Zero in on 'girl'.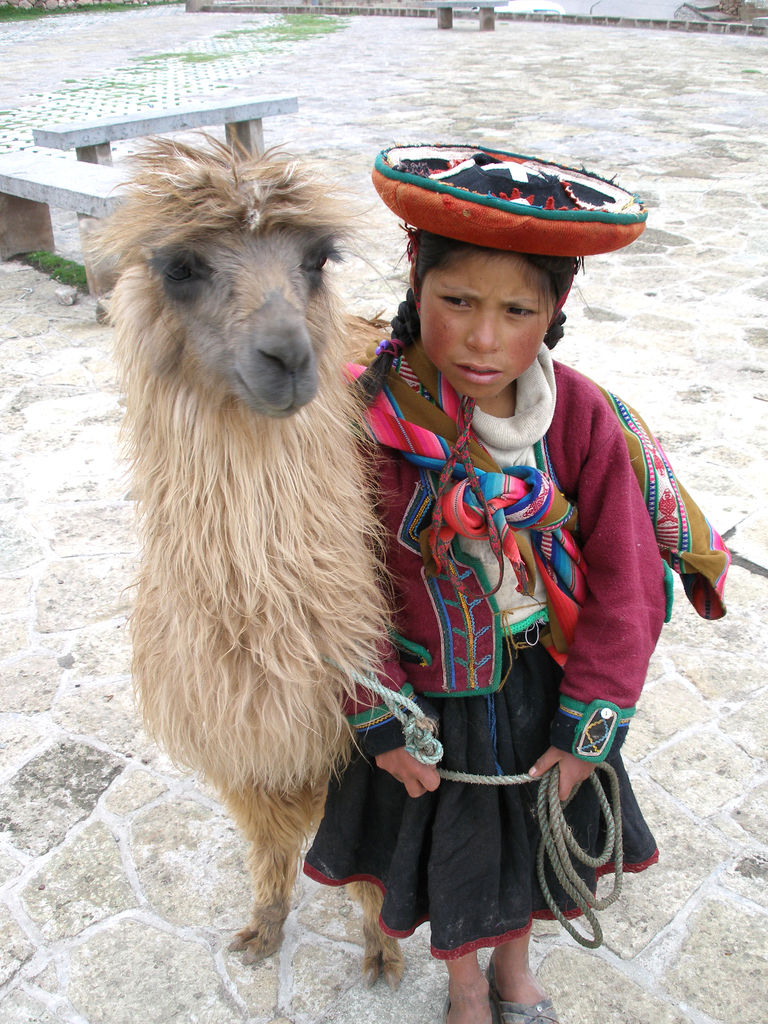
Zeroed in: 292 143 757 869.
